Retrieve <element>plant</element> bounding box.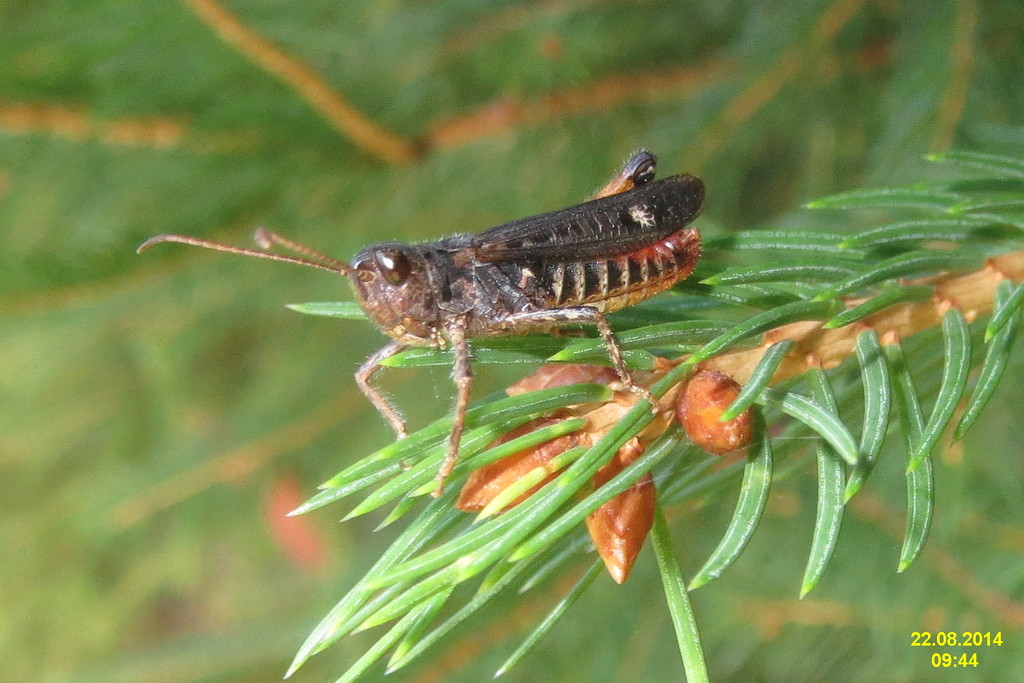
Bounding box: 285/146/1023/682.
